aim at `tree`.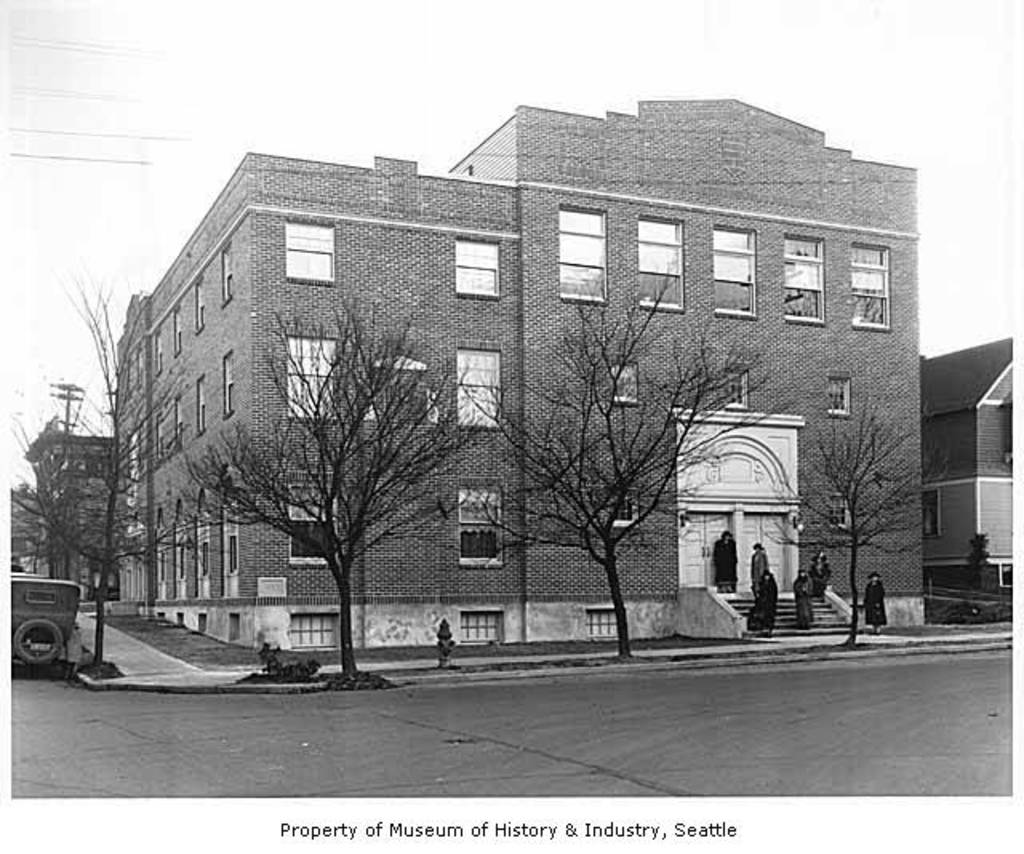
Aimed at 758/409/941/644.
